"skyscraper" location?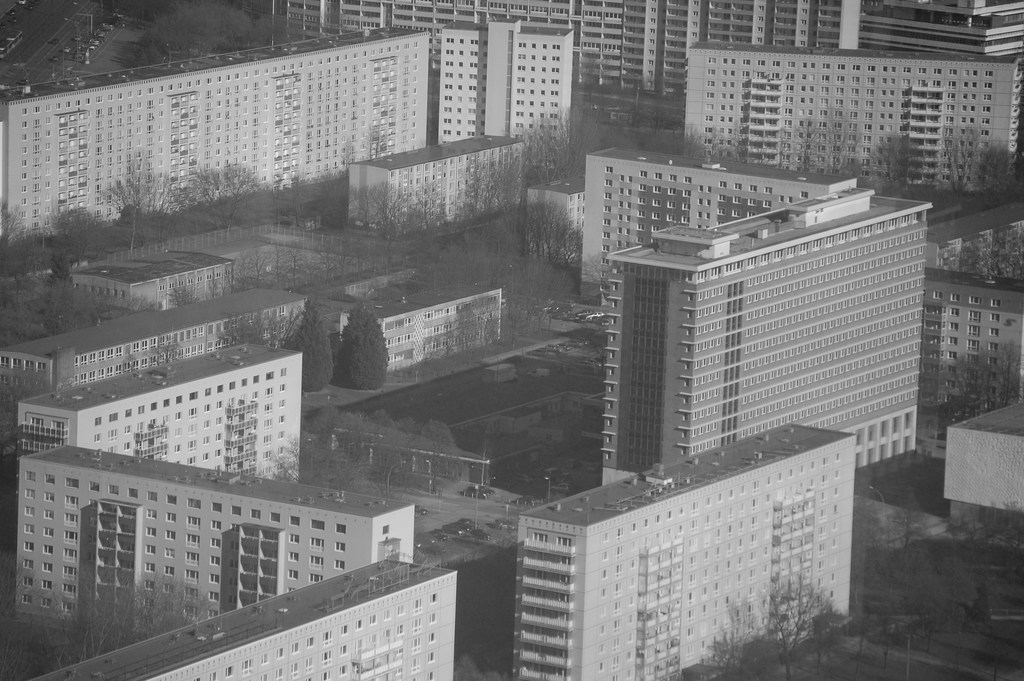
region(668, 38, 1023, 192)
